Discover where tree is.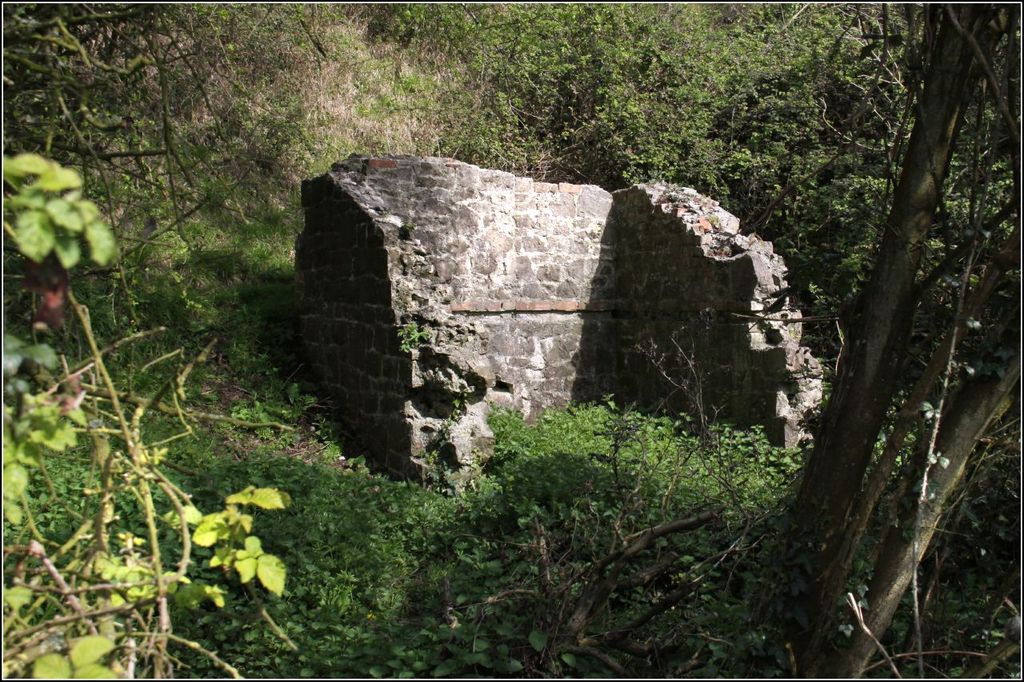
Discovered at 744/2/1022/681.
